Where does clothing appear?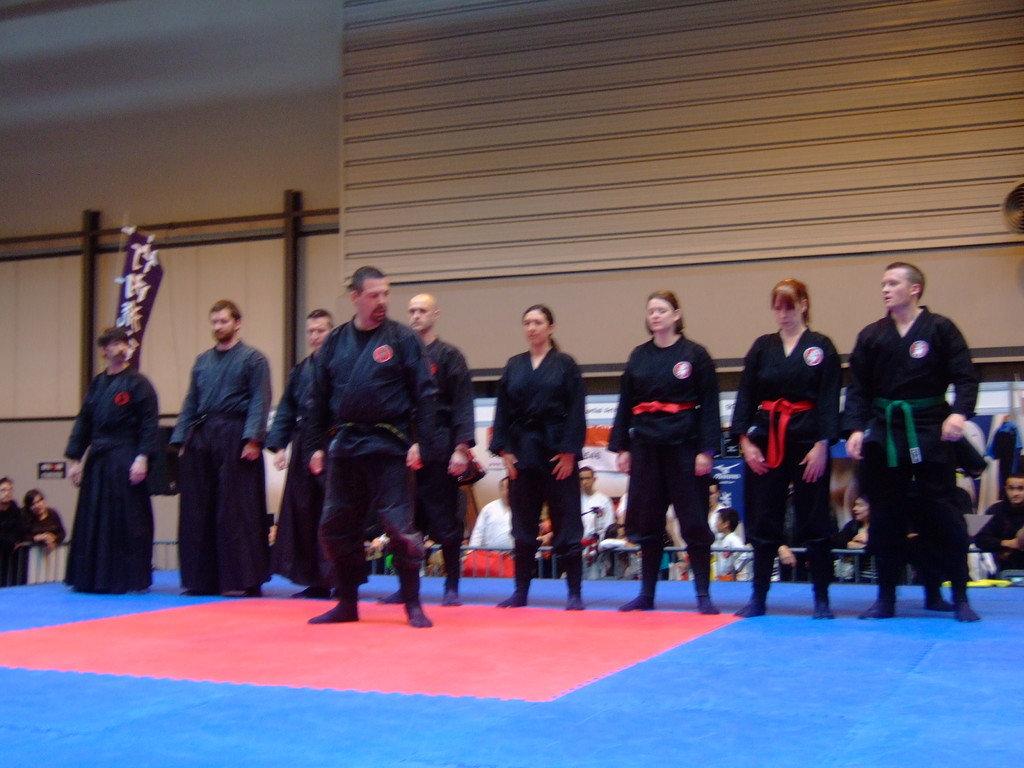
Appears at box(988, 500, 1023, 569).
